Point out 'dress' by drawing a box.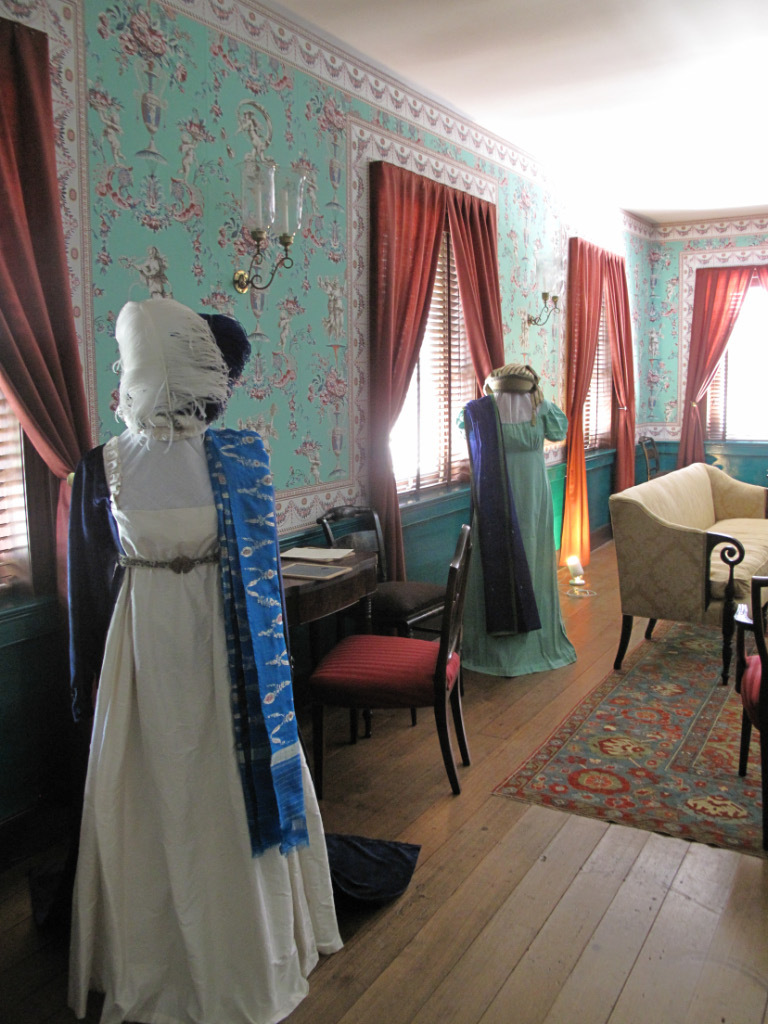
crop(66, 416, 337, 1023).
